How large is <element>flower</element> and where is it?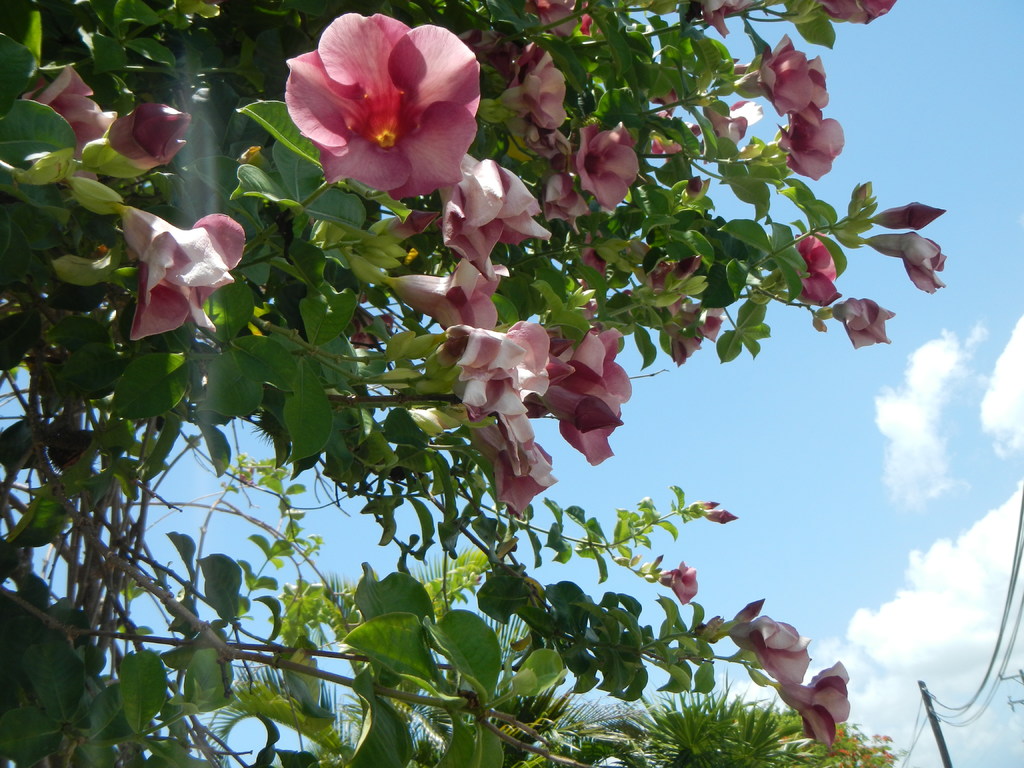
Bounding box: crop(266, 7, 486, 216).
